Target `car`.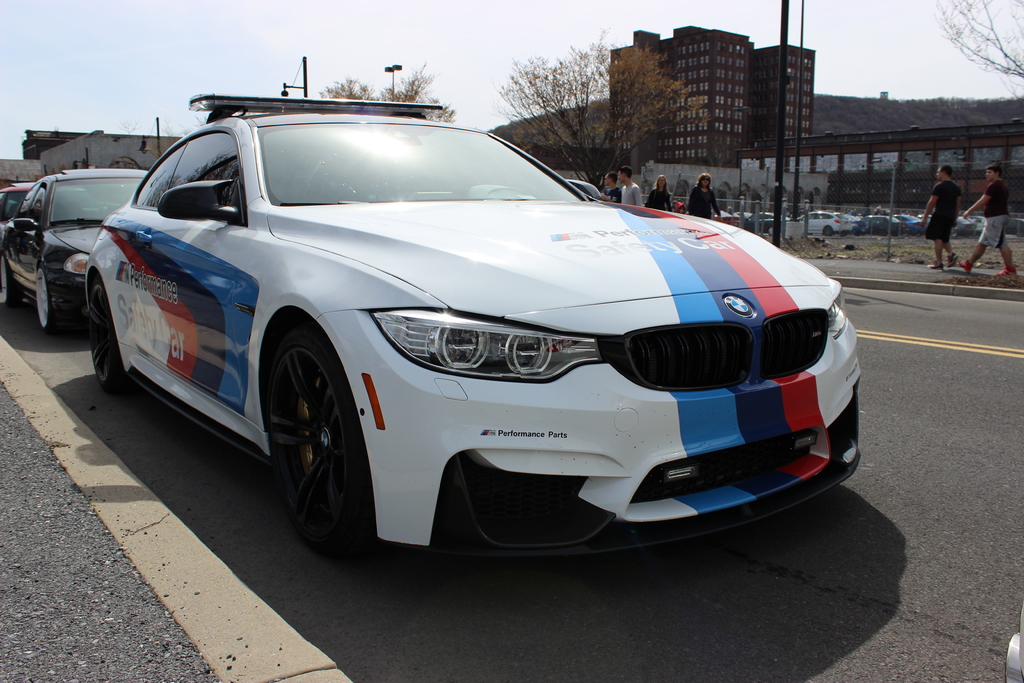
Target region: bbox(84, 97, 862, 554).
